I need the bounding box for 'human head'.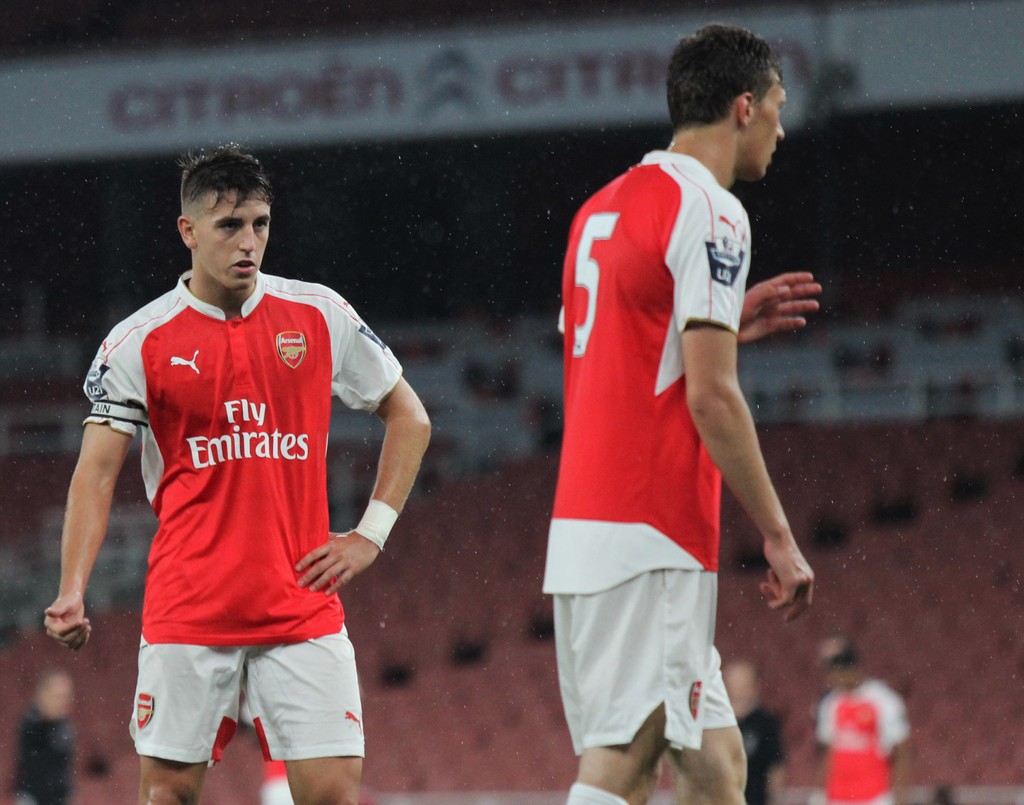
Here it is: (665, 24, 788, 183).
